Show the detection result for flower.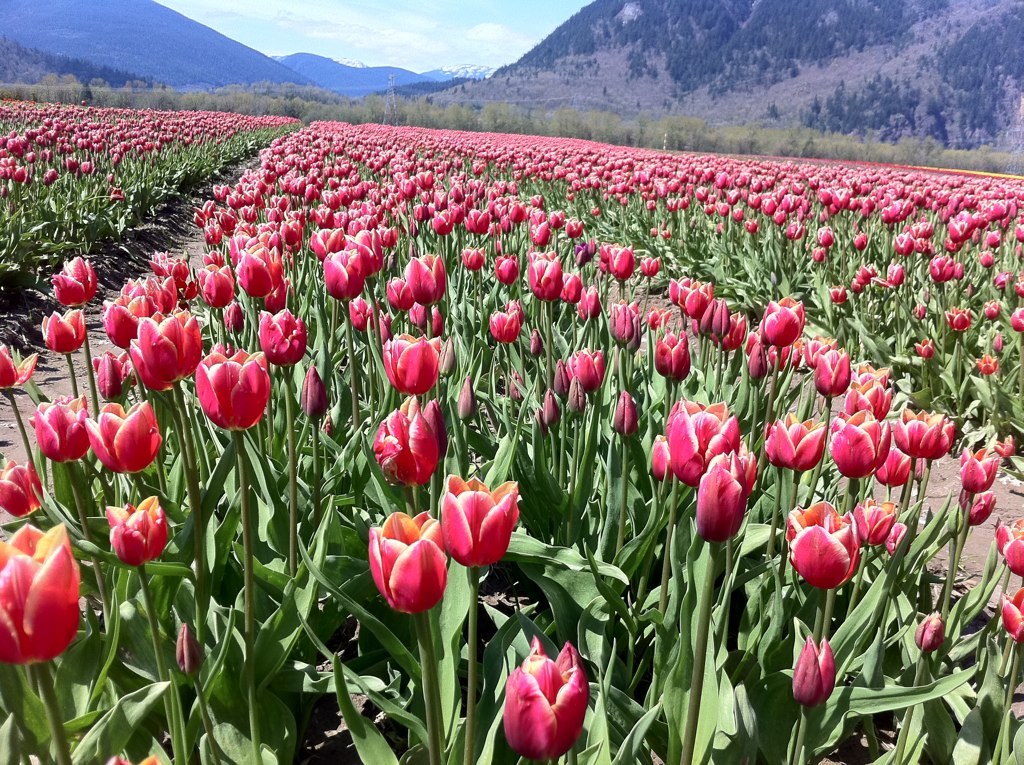
(x1=40, y1=307, x2=86, y2=356).
